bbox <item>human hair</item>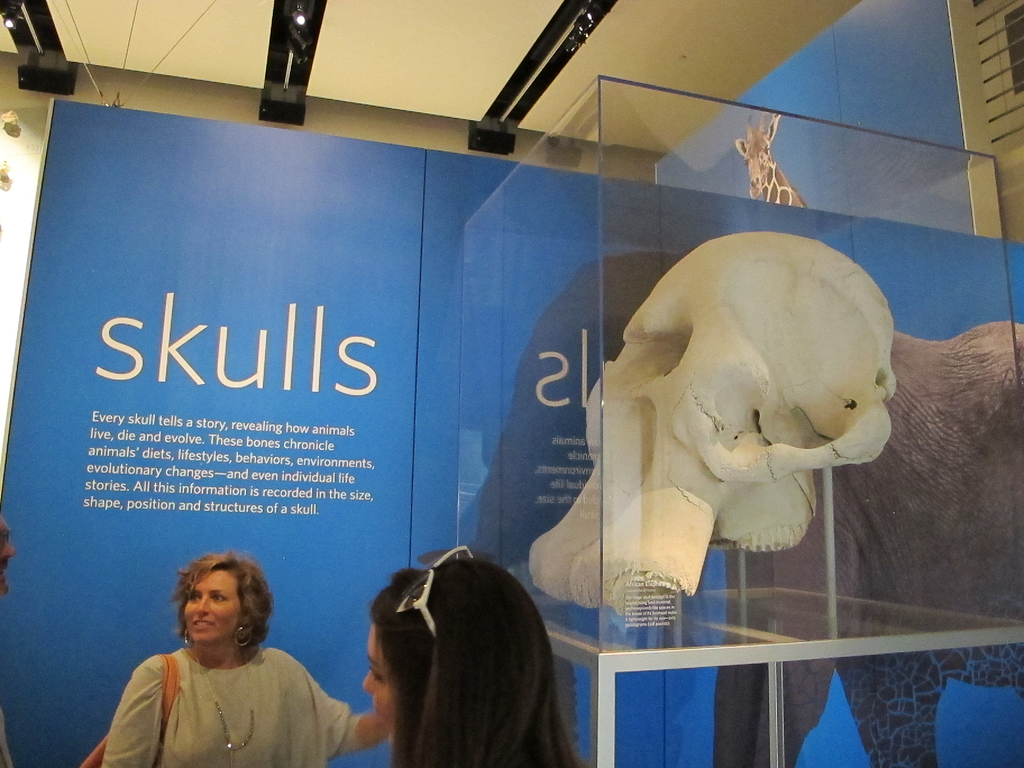
region(344, 549, 575, 767)
